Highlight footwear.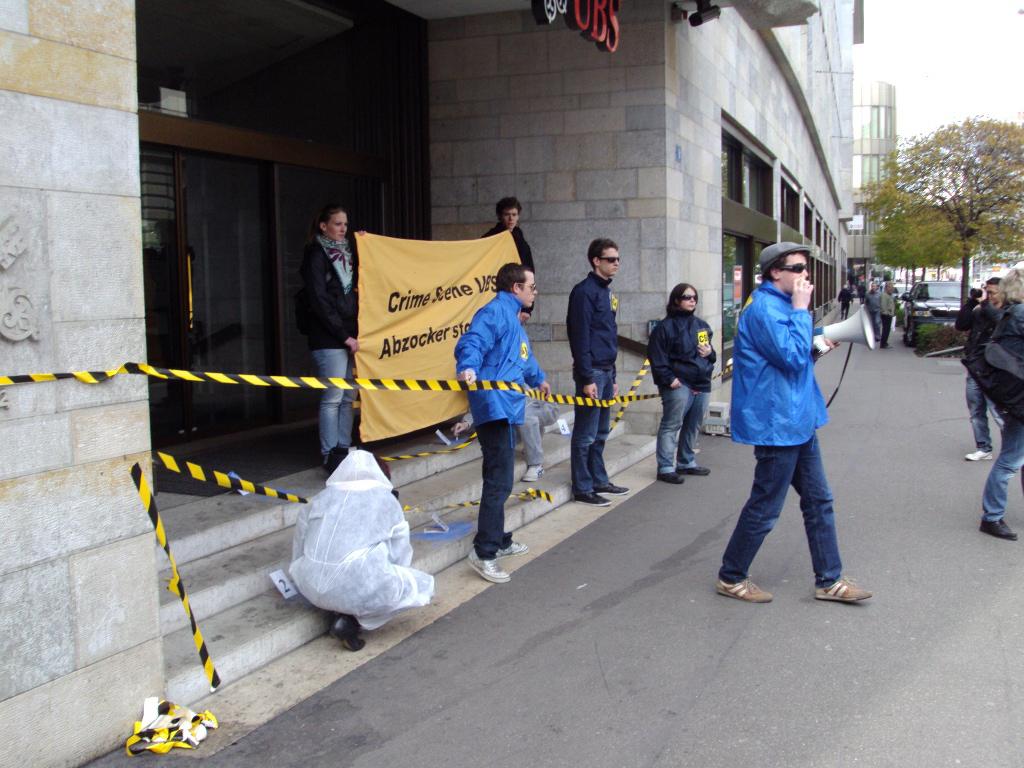
Highlighted region: x1=514 y1=463 x2=540 y2=482.
